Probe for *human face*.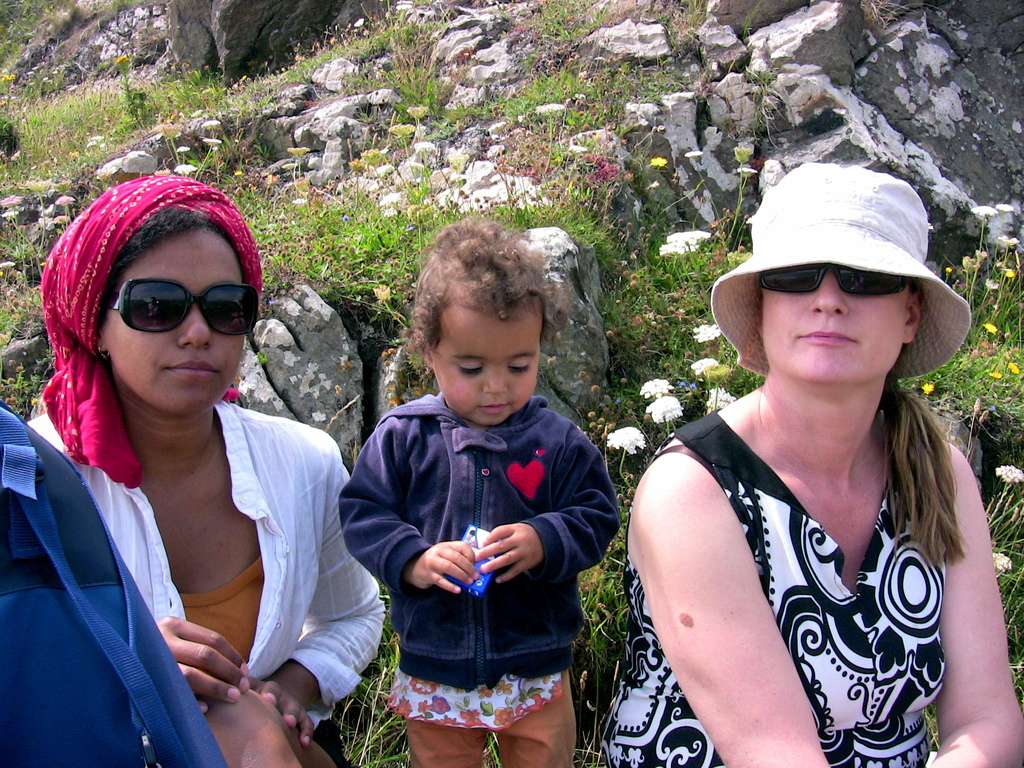
Probe result: <box>101,230,255,417</box>.
